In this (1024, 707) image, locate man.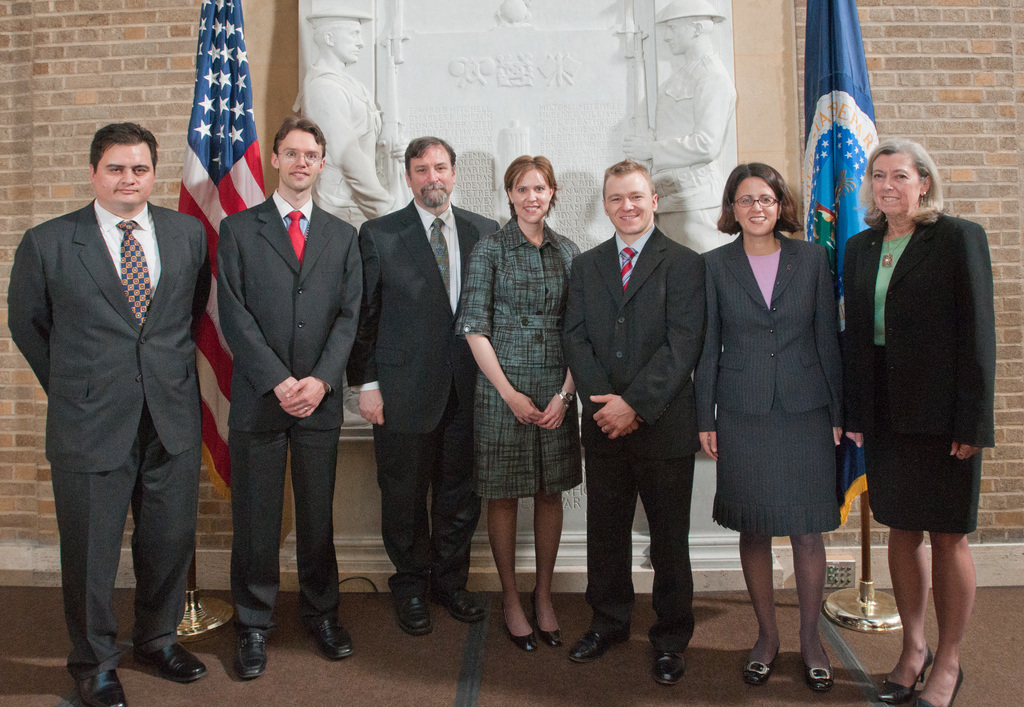
Bounding box: <box>212,115,364,685</box>.
